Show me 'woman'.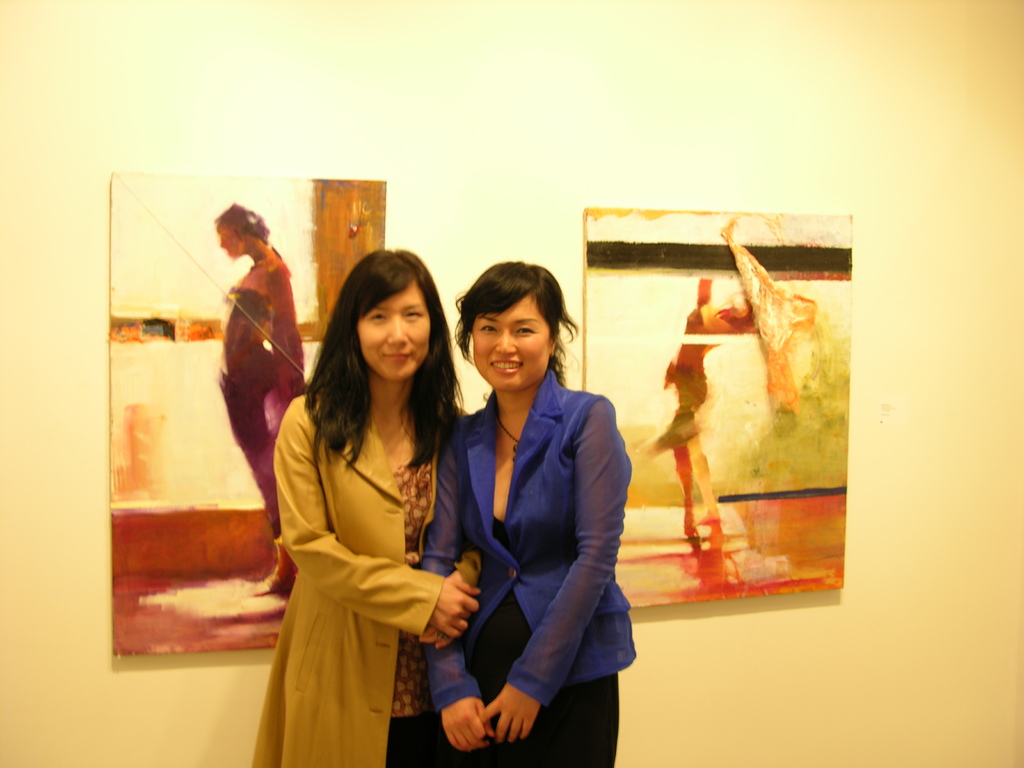
'woman' is here: [246, 246, 492, 767].
